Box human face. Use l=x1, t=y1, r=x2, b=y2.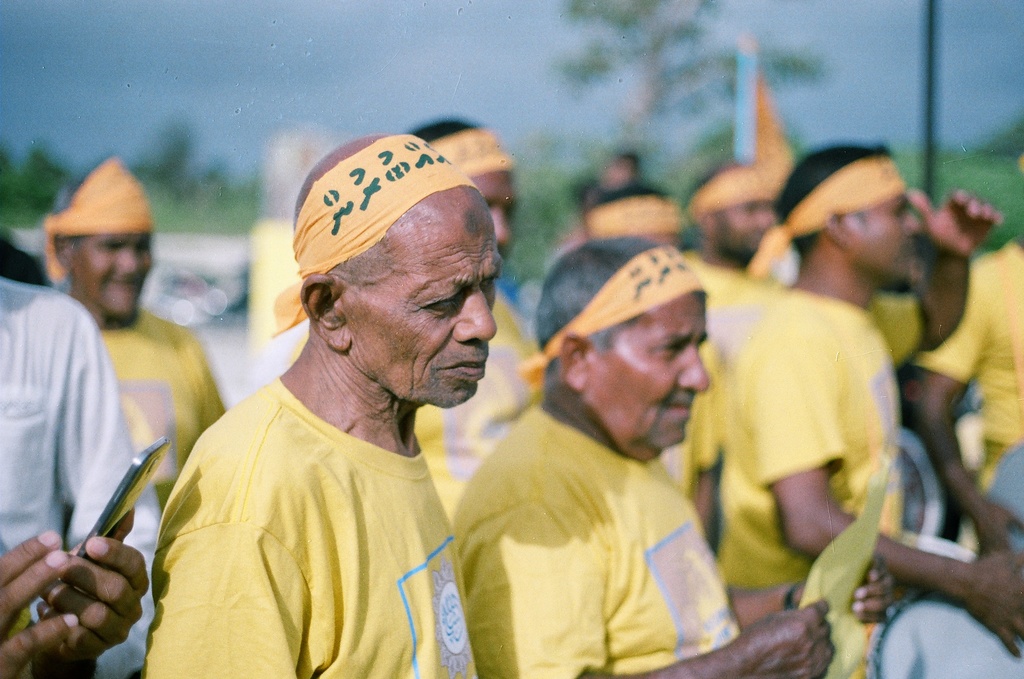
l=344, t=184, r=499, b=404.
